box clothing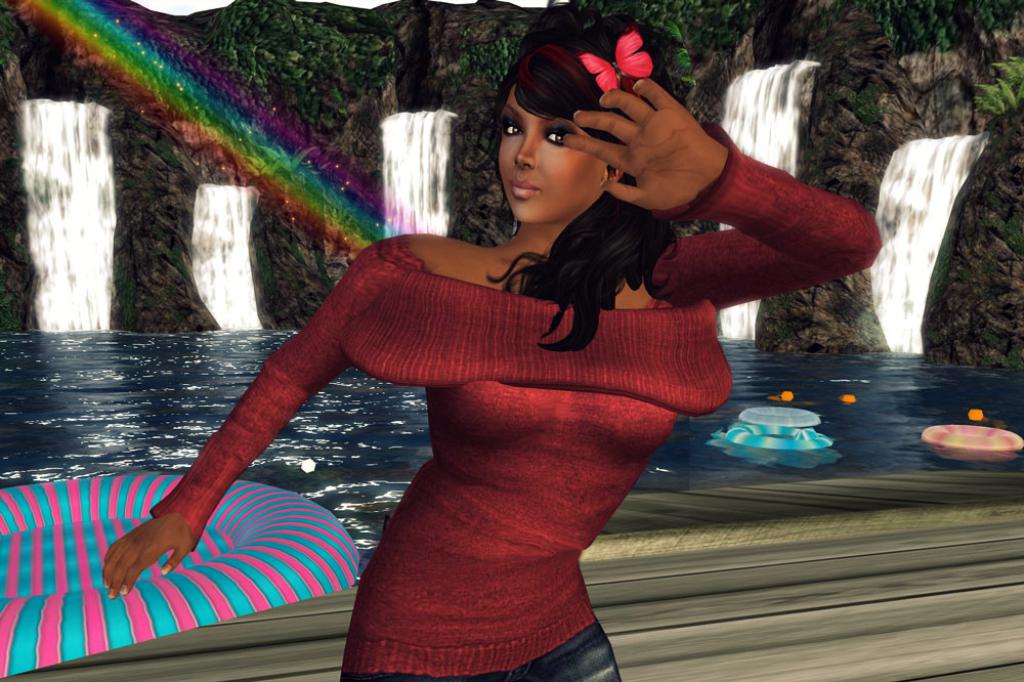
bbox(106, 225, 666, 554)
